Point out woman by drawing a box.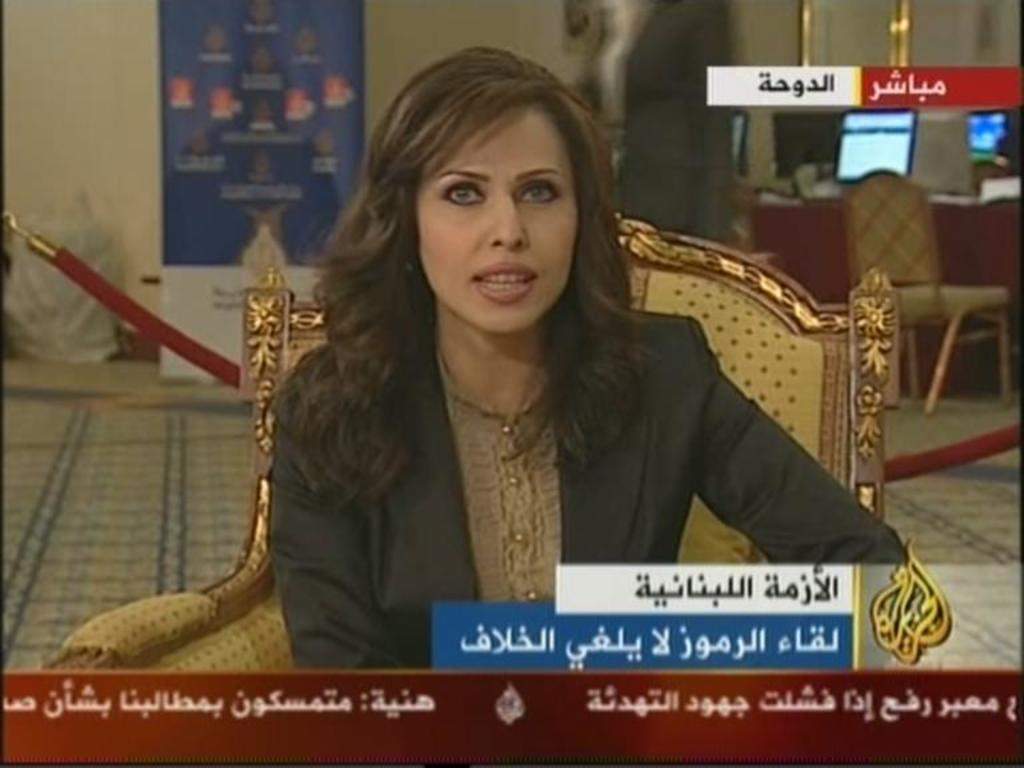
[248, 43, 913, 679].
